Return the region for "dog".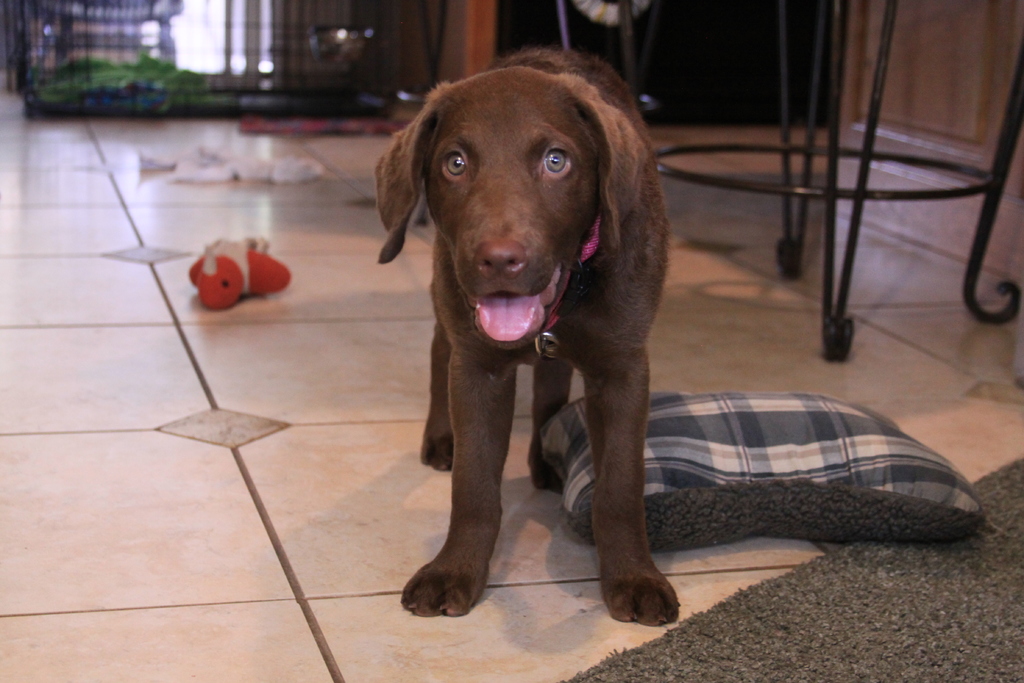
detection(371, 43, 682, 630).
